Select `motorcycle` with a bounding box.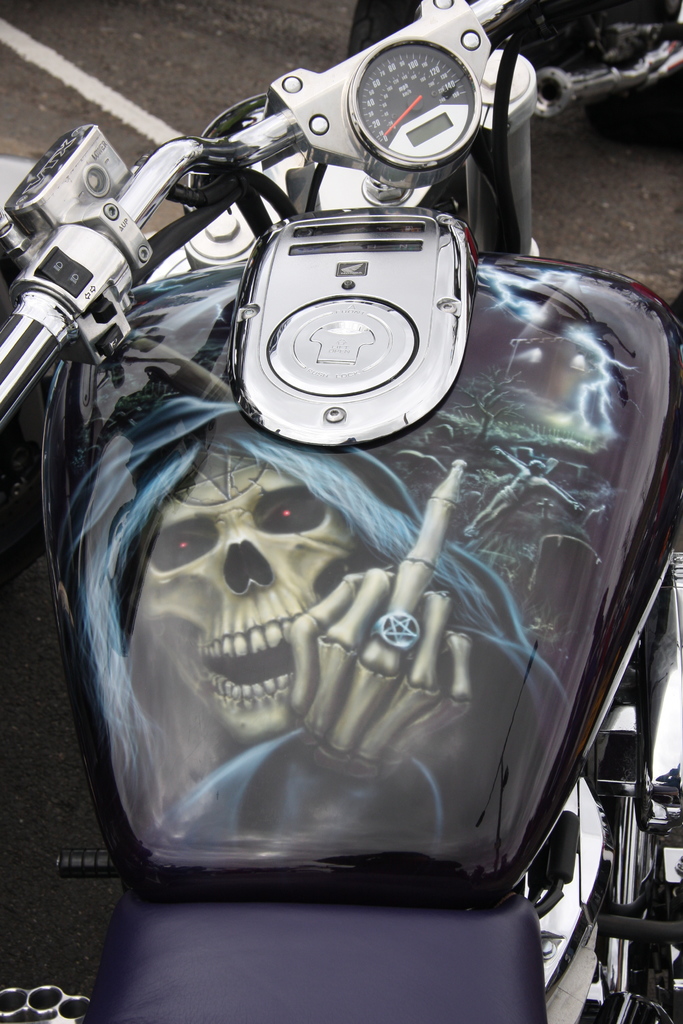
pyautogui.locateOnScreen(349, 0, 682, 124).
